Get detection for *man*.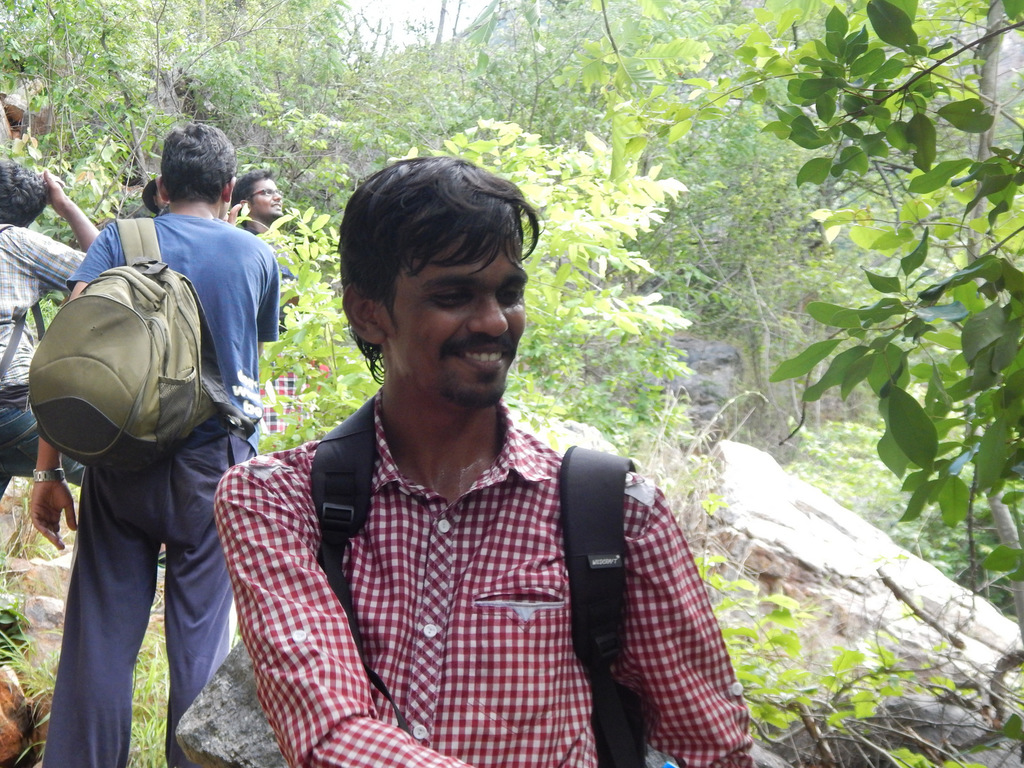
Detection: left=29, top=121, right=282, bottom=767.
